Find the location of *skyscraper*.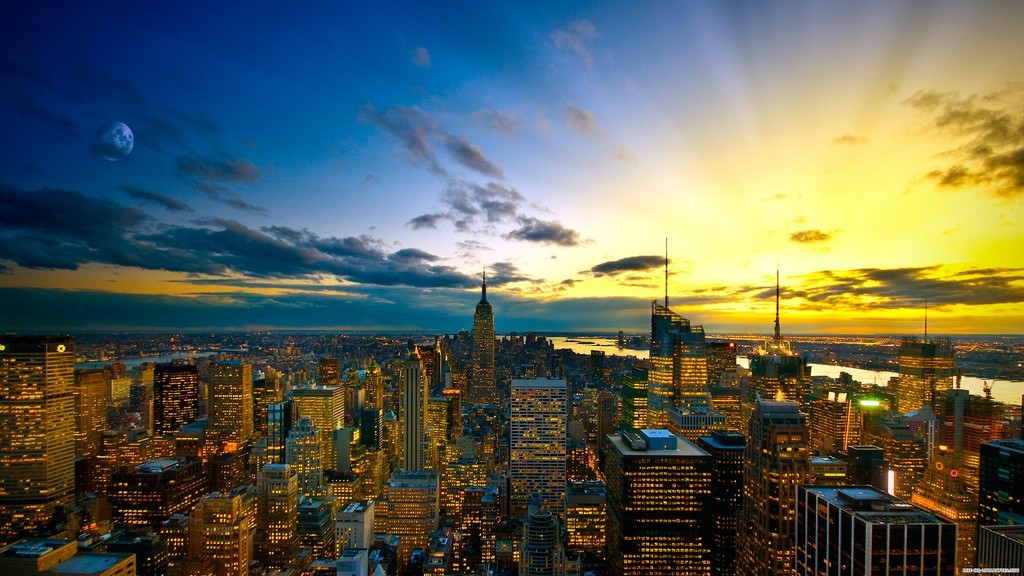
Location: {"x1": 648, "y1": 241, "x2": 732, "y2": 464}.
